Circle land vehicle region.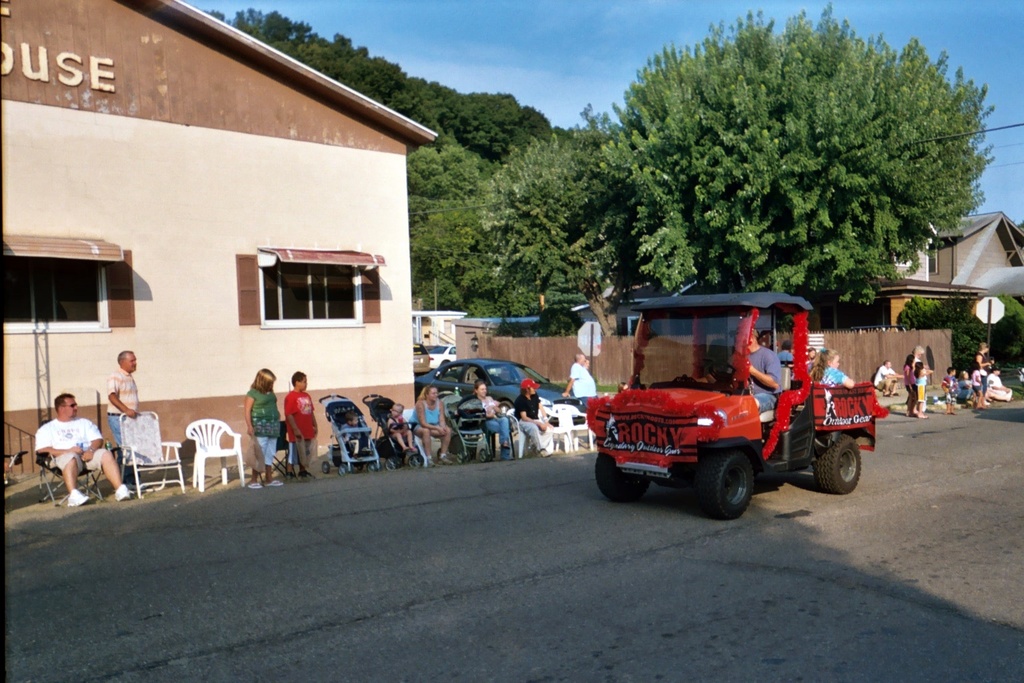
Region: <region>583, 289, 887, 516</region>.
